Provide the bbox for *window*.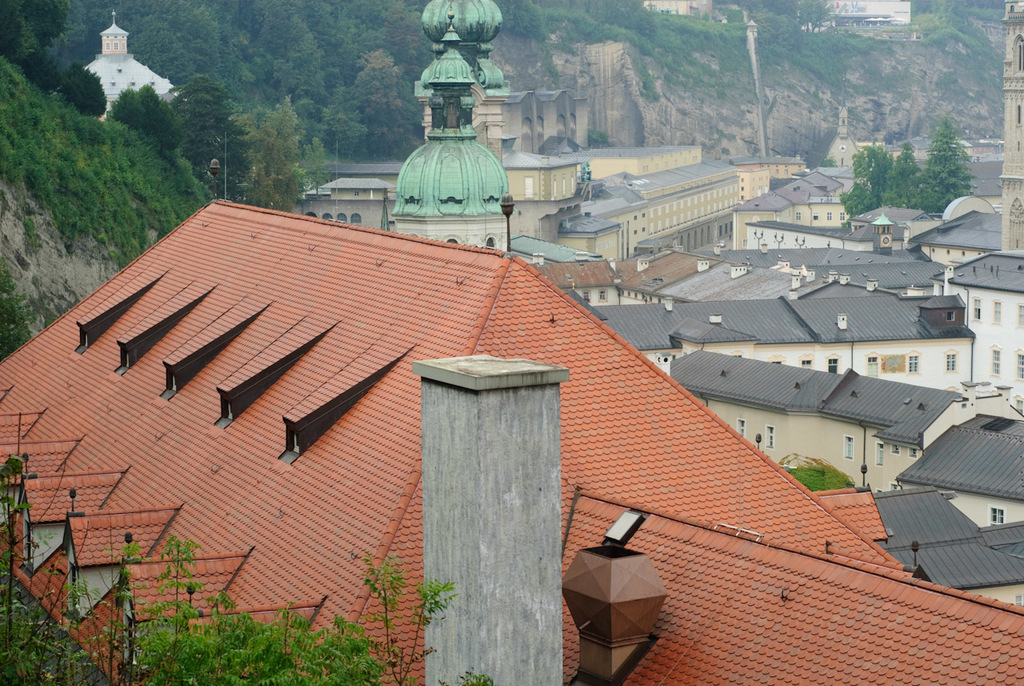
(left=306, top=213, right=319, bottom=219).
